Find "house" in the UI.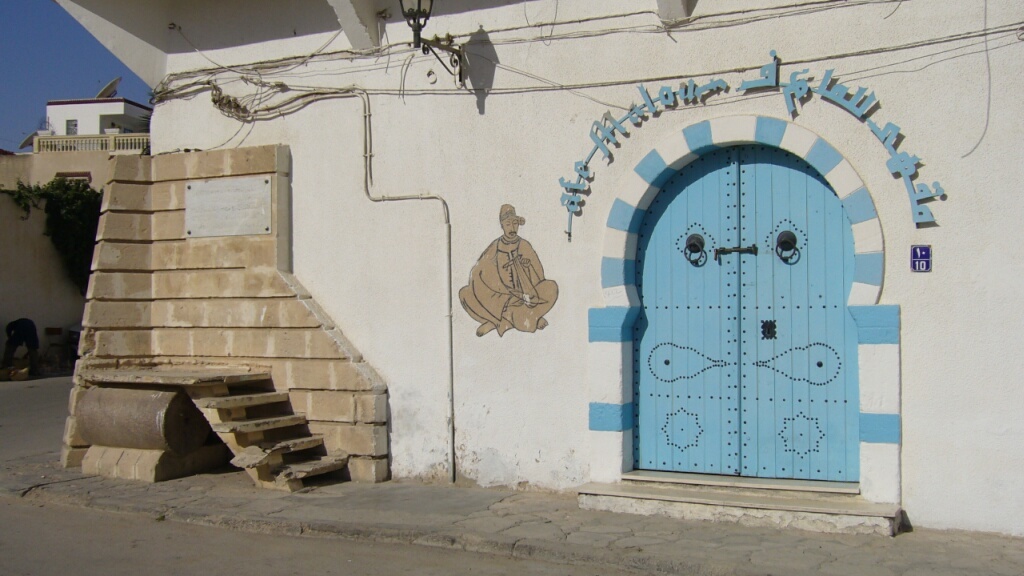
UI element at Rect(57, 0, 1023, 542).
